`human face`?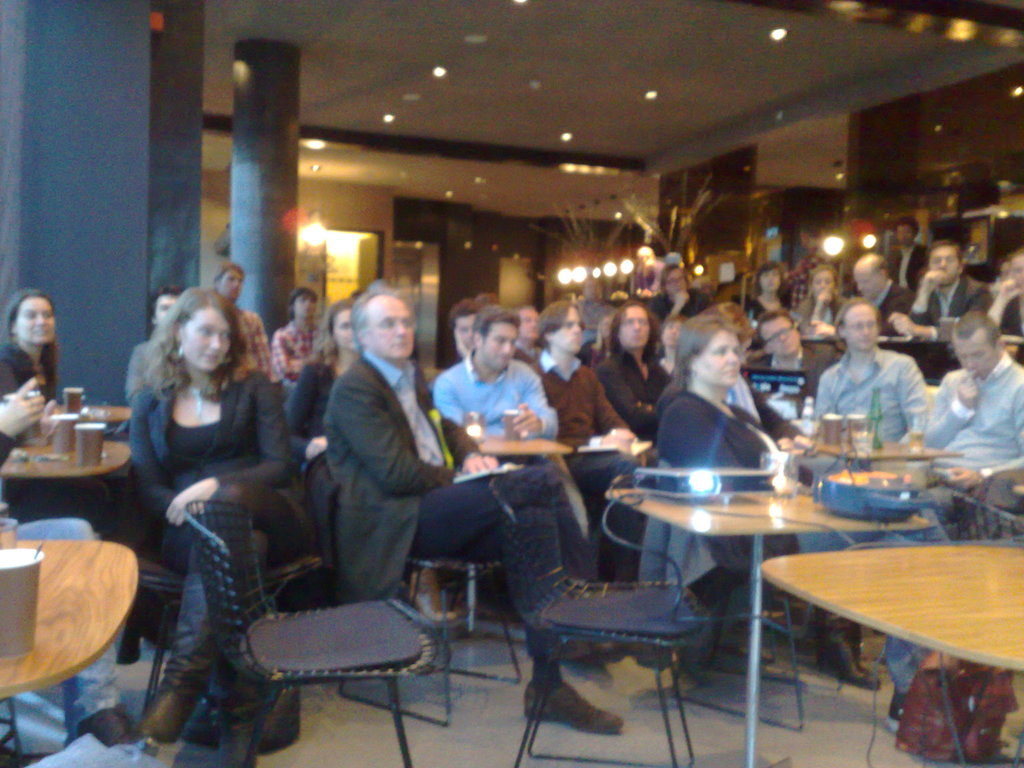
detection(664, 271, 689, 297)
